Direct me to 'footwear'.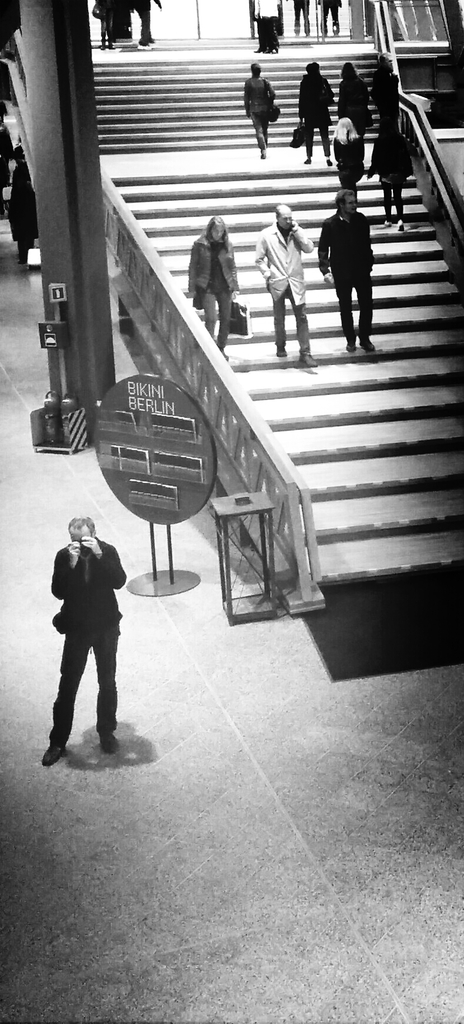
Direction: crop(349, 342, 352, 352).
